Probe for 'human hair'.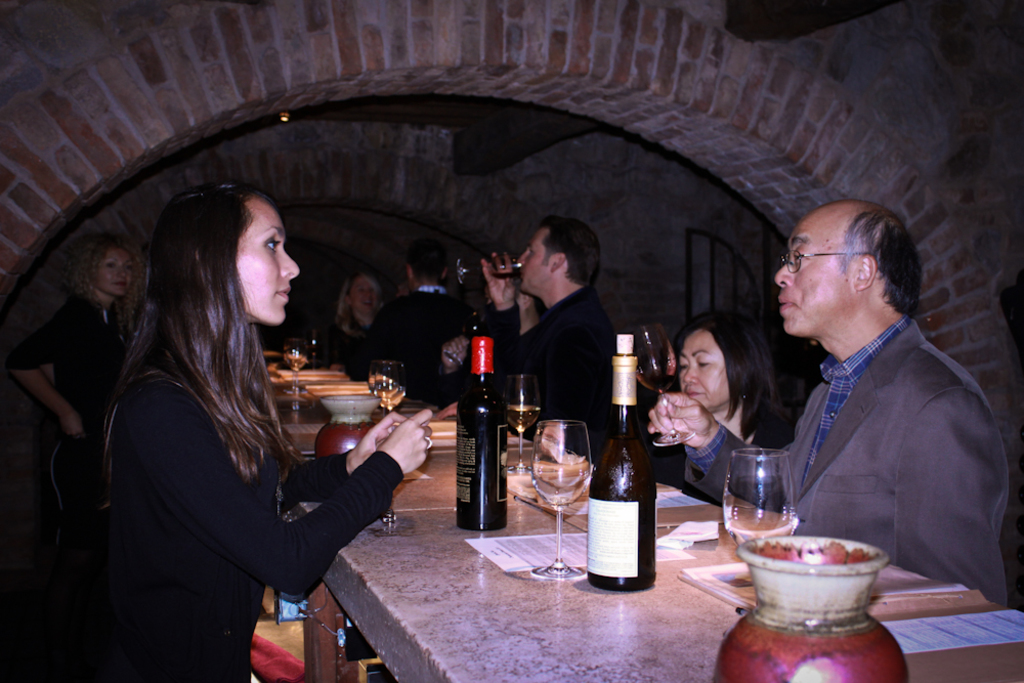
Probe result: box(684, 316, 772, 449).
